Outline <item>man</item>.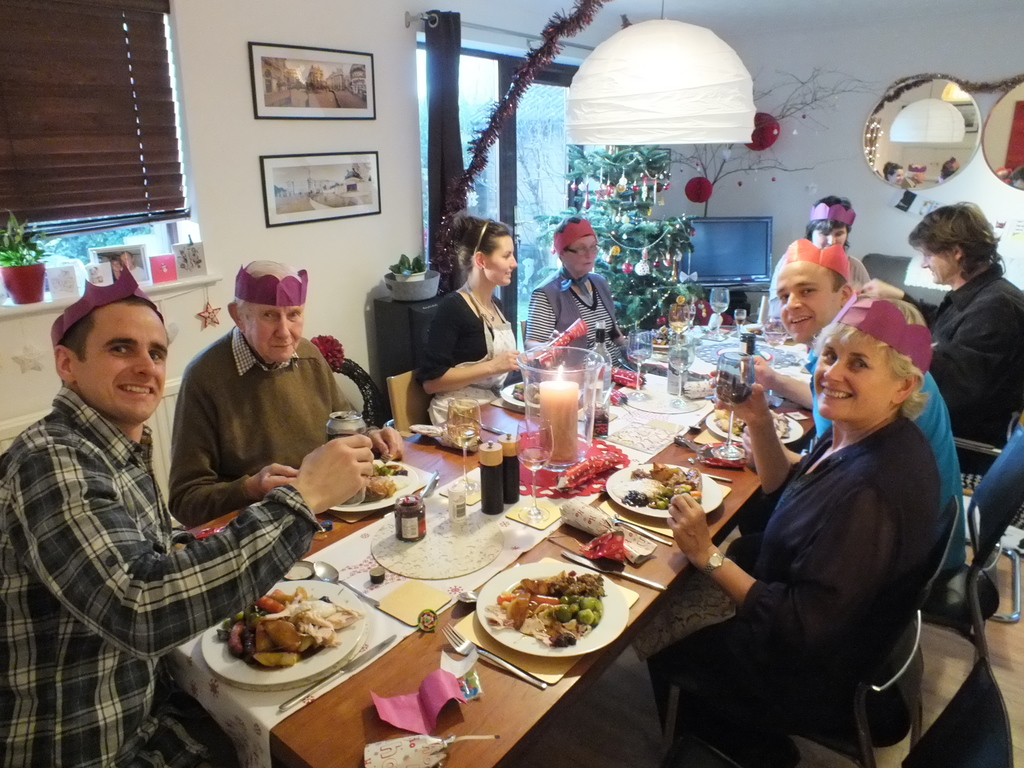
Outline: {"x1": 935, "y1": 202, "x2": 1023, "y2": 473}.
